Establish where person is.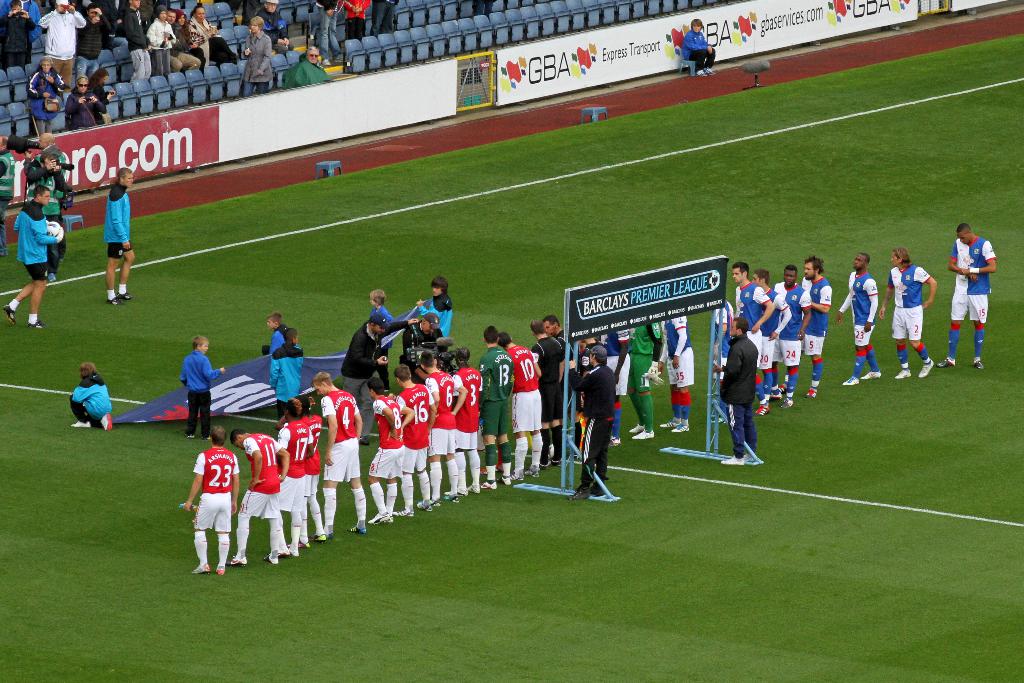
Established at (255,0,286,52).
